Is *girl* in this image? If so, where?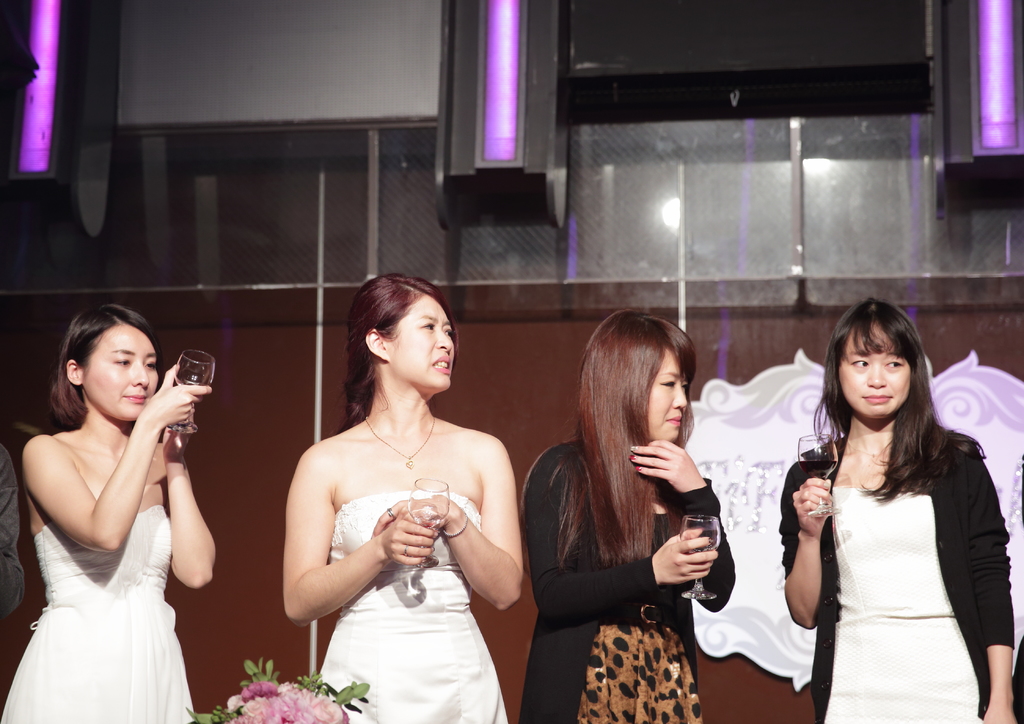
Yes, at <bbox>0, 301, 220, 723</bbox>.
